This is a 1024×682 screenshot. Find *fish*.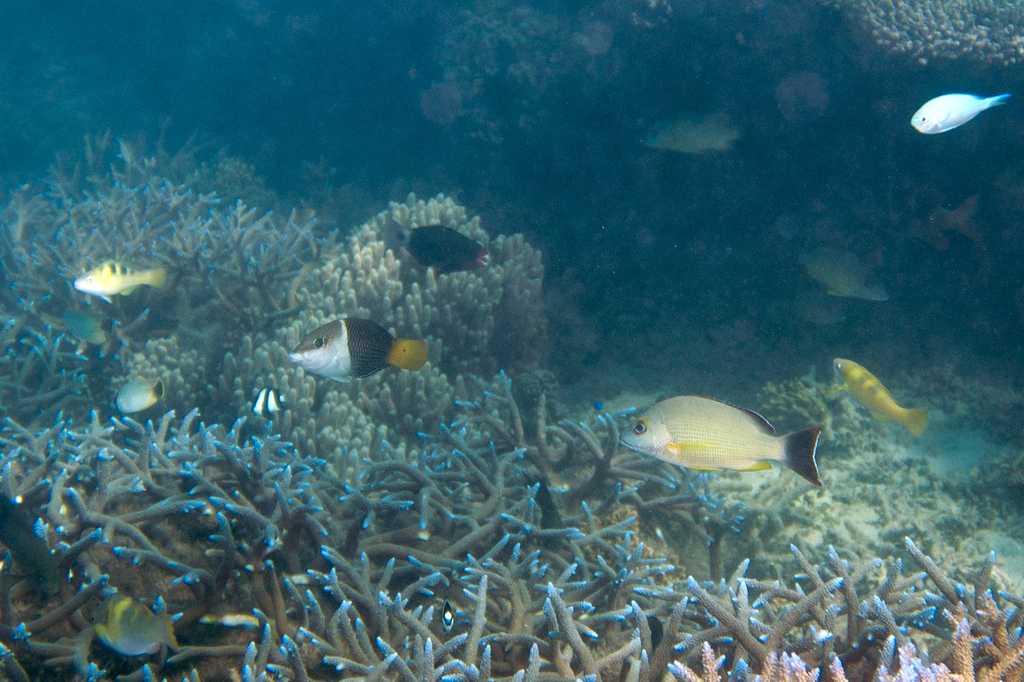
Bounding box: (110, 373, 163, 413).
